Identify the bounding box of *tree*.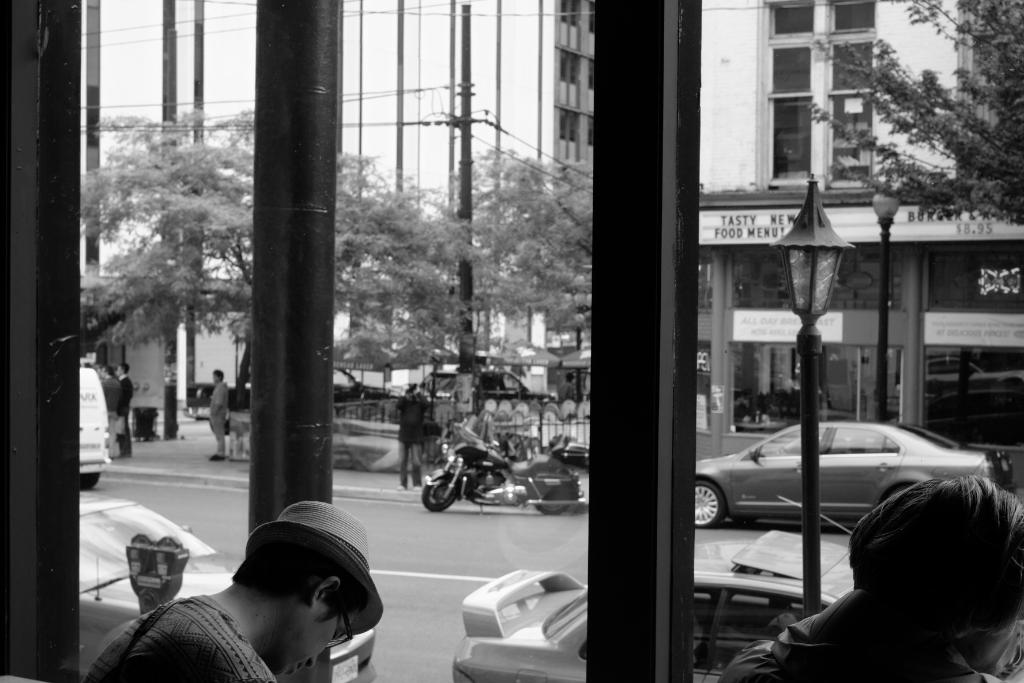
x1=329, y1=148, x2=490, y2=370.
